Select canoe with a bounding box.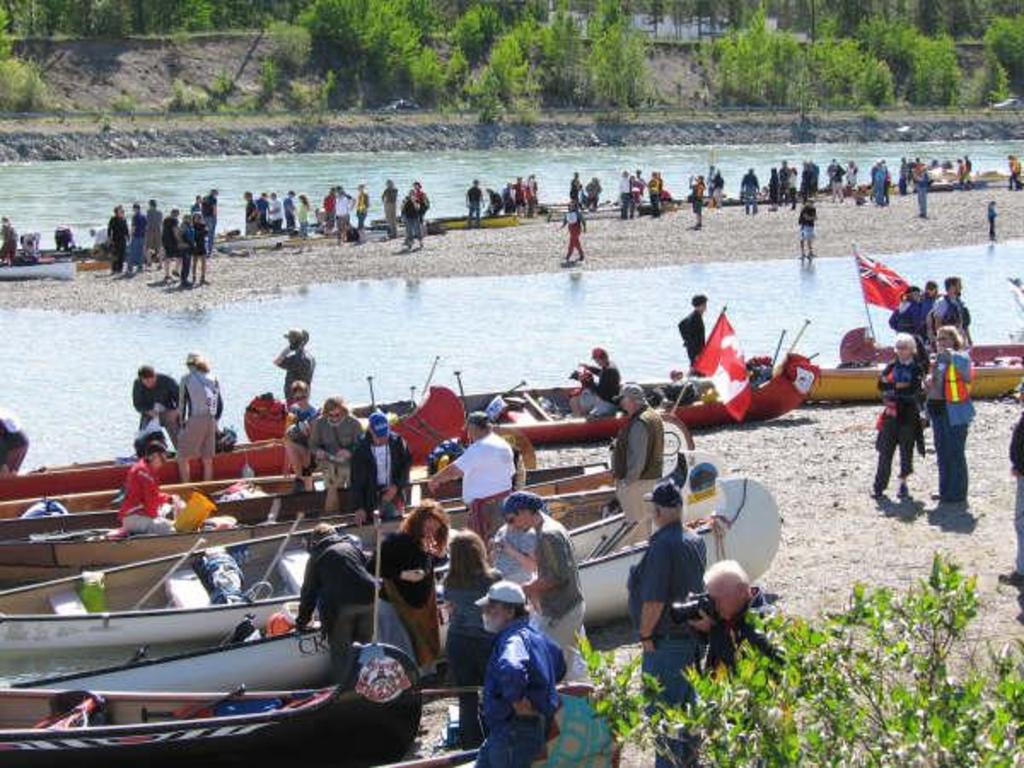
bbox=[0, 382, 461, 526].
